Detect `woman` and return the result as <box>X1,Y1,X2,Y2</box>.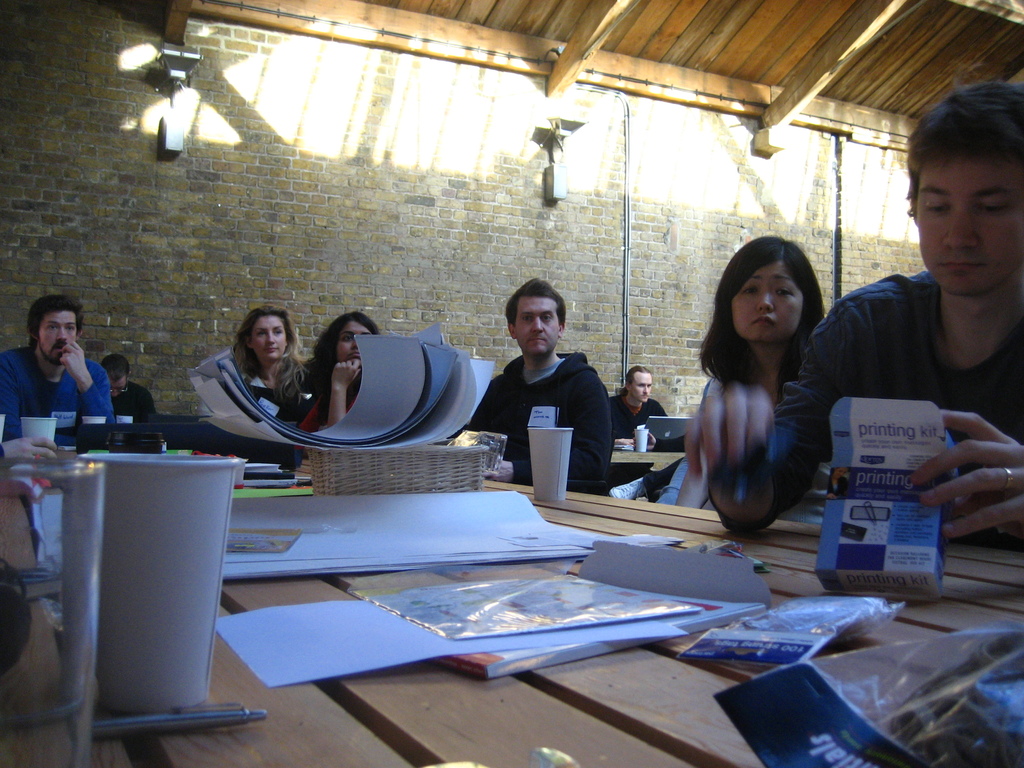
<box>221,312,300,427</box>.
